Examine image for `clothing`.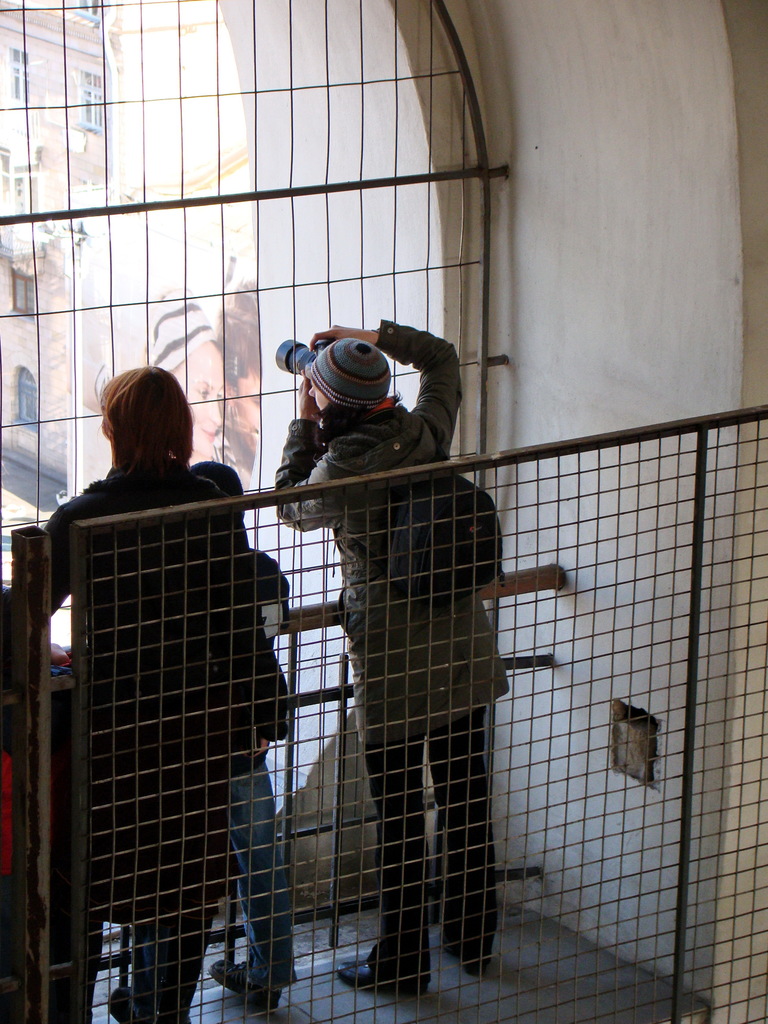
Examination result: {"left": 0, "top": 456, "right": 279, "bottom": 1023}.
